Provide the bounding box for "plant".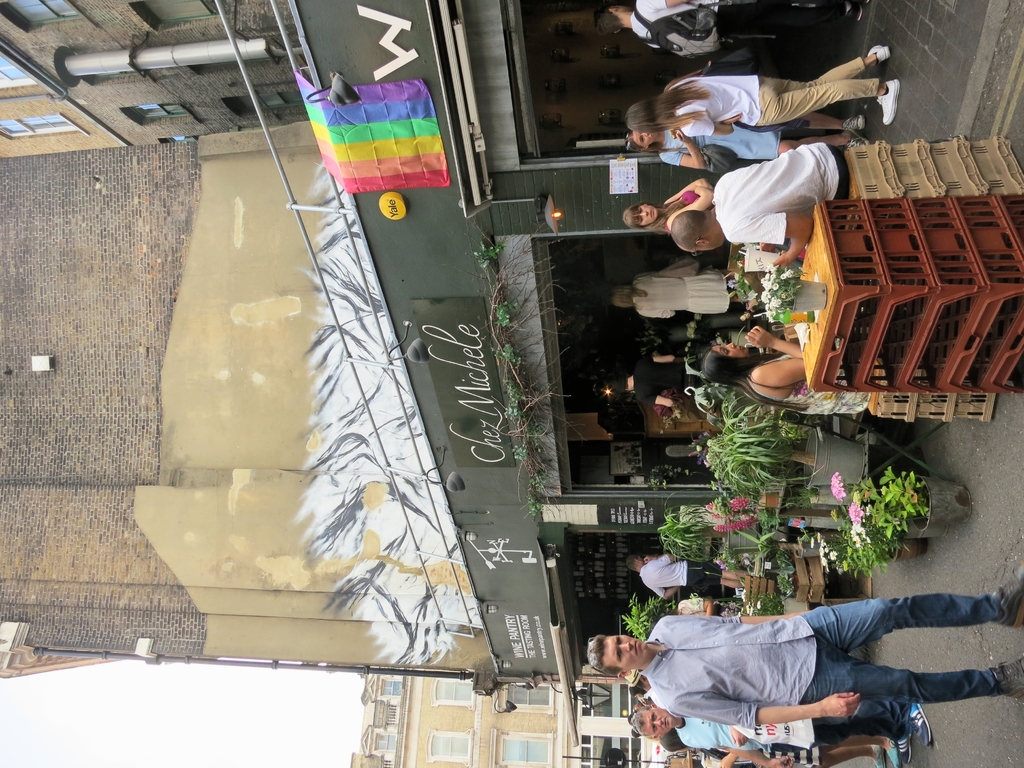
Rect(706, 398, 796, 484).
